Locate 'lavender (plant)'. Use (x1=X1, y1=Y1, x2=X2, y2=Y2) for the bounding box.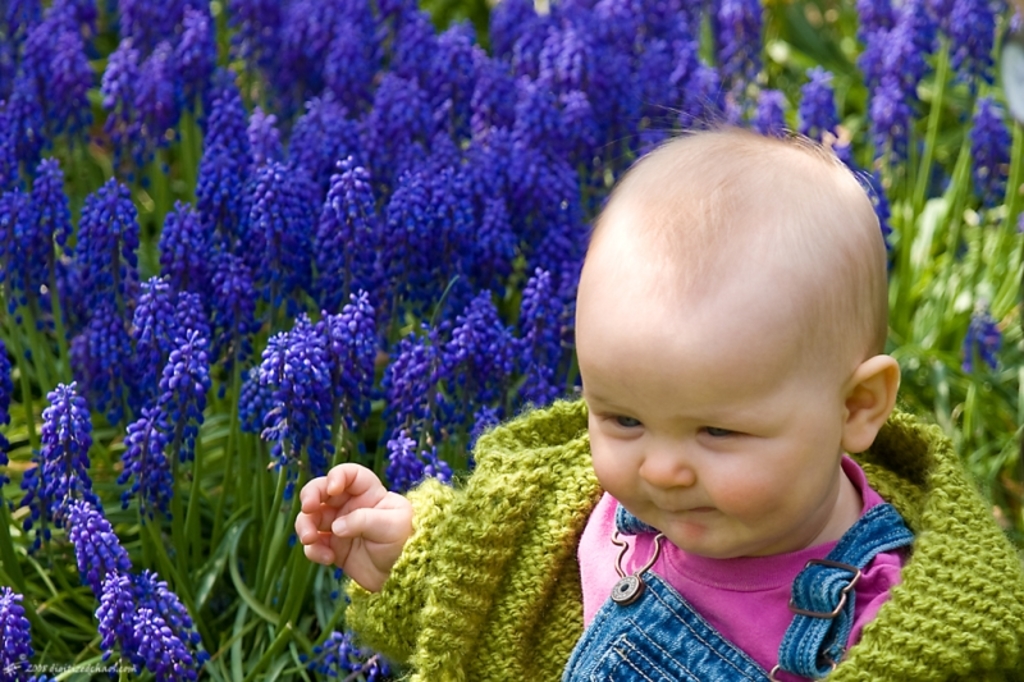
(x1=93, y1=45, x2=142, y2=152).
